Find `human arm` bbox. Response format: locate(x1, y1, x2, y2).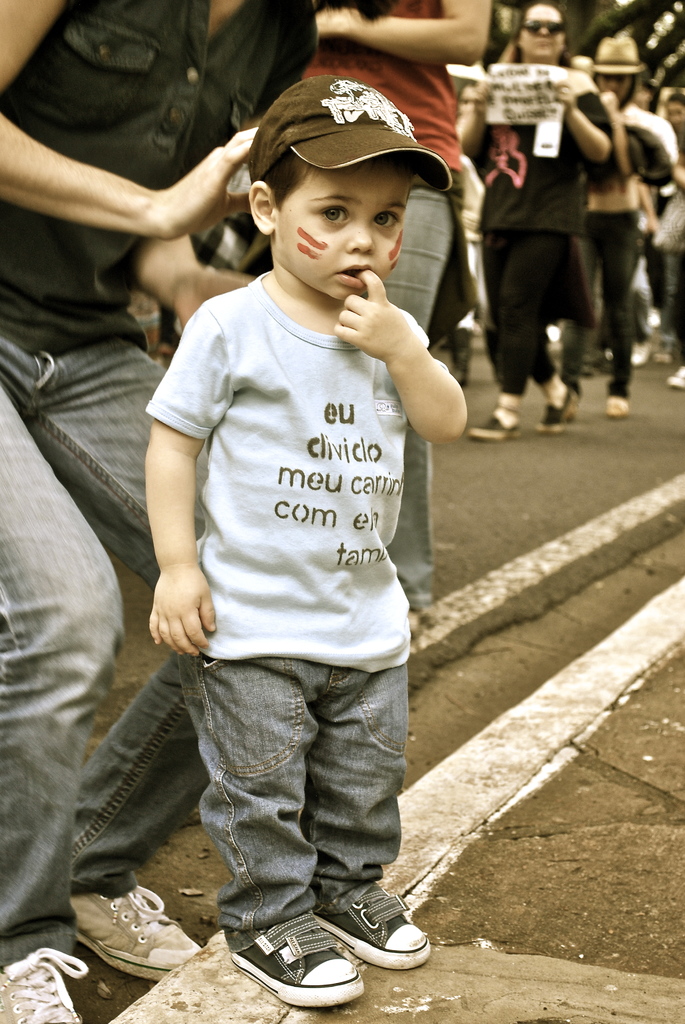
locate(0, 1, 248, 249).
